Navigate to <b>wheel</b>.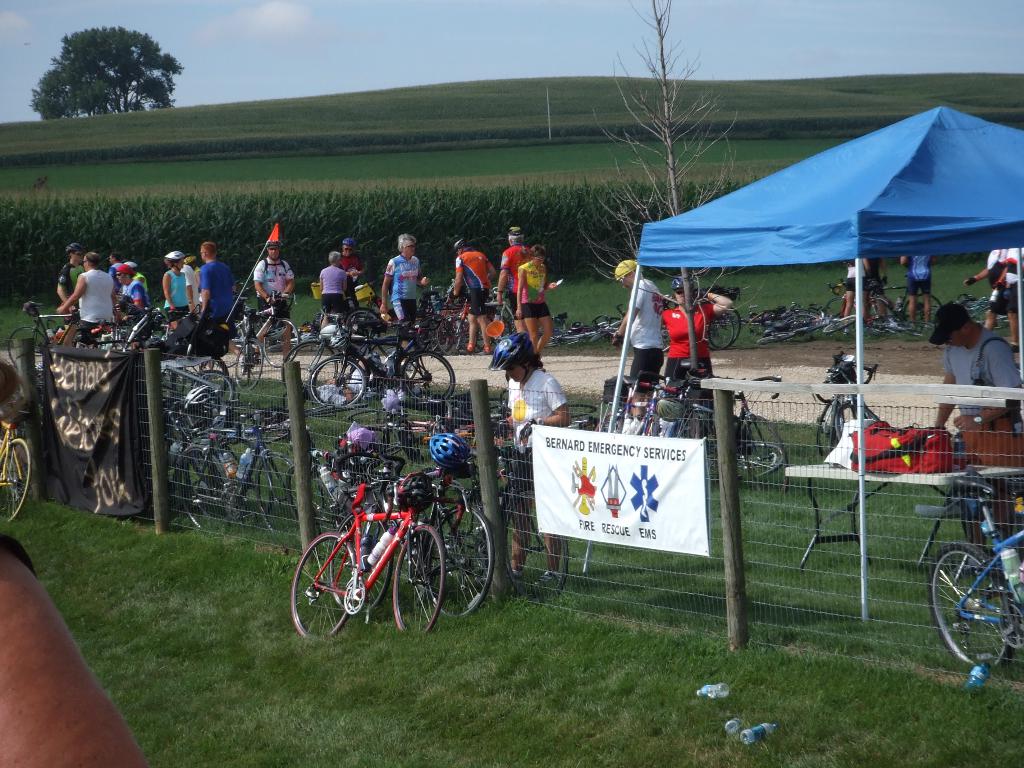
Navigation target: detection(3, 439, 31, 522).
